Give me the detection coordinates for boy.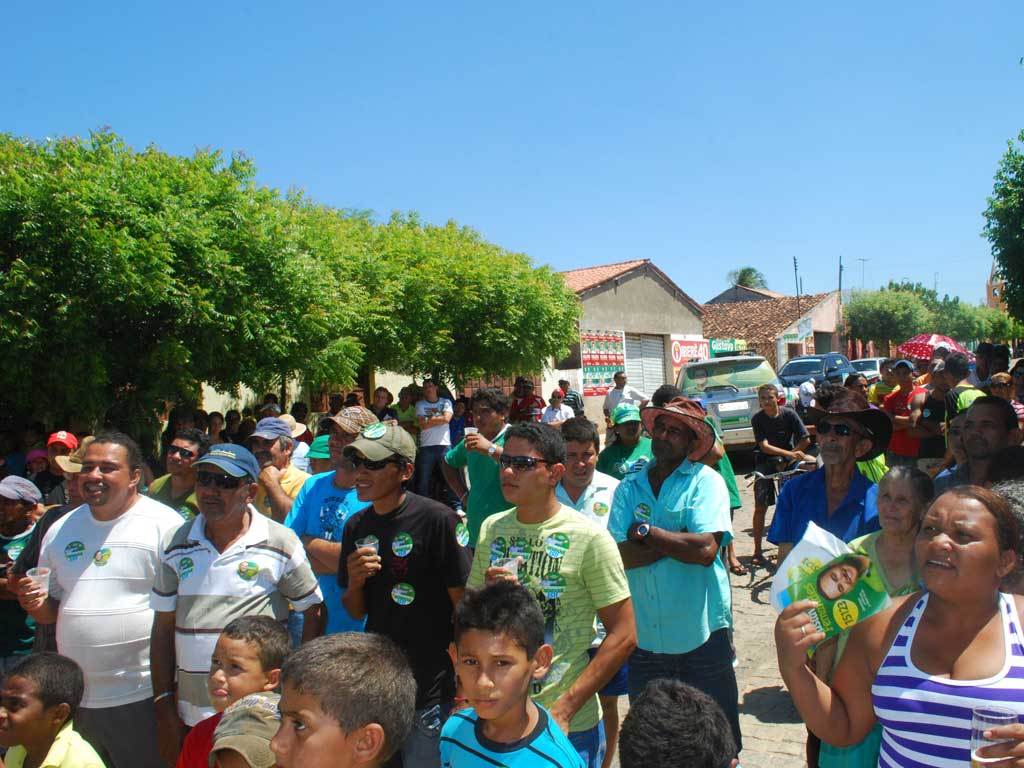
[left=442, top=575, right=585, bottom=767].
